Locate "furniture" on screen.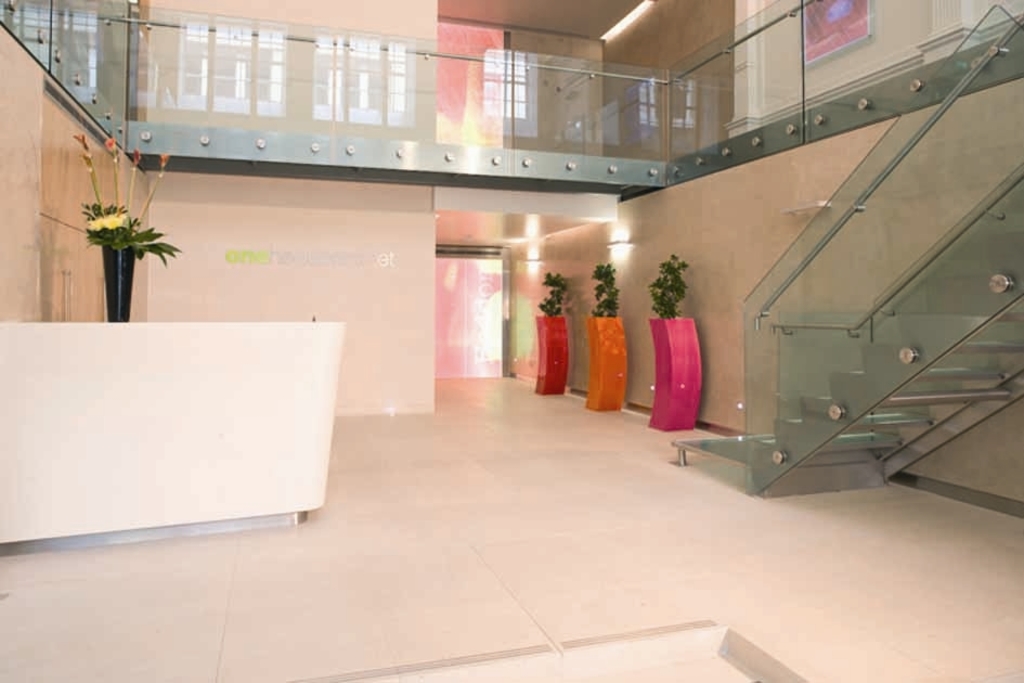
On screen at 0, 321, 344, 557.
